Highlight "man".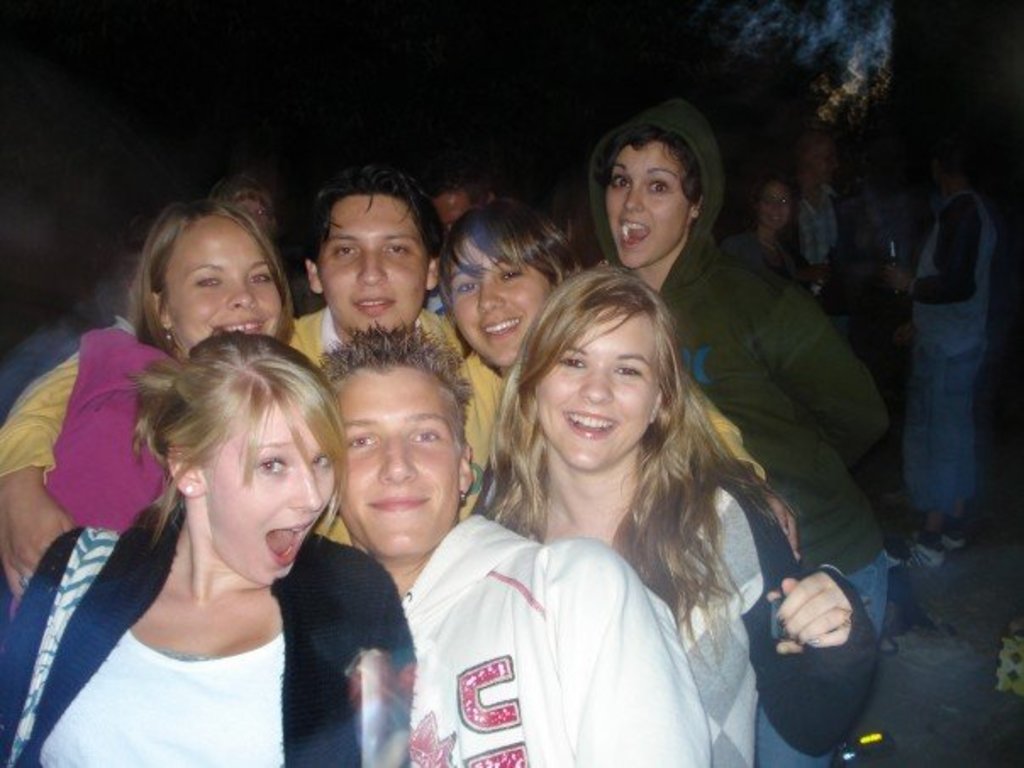
Highlighted region: bbox(793, 137, 836, 300).
